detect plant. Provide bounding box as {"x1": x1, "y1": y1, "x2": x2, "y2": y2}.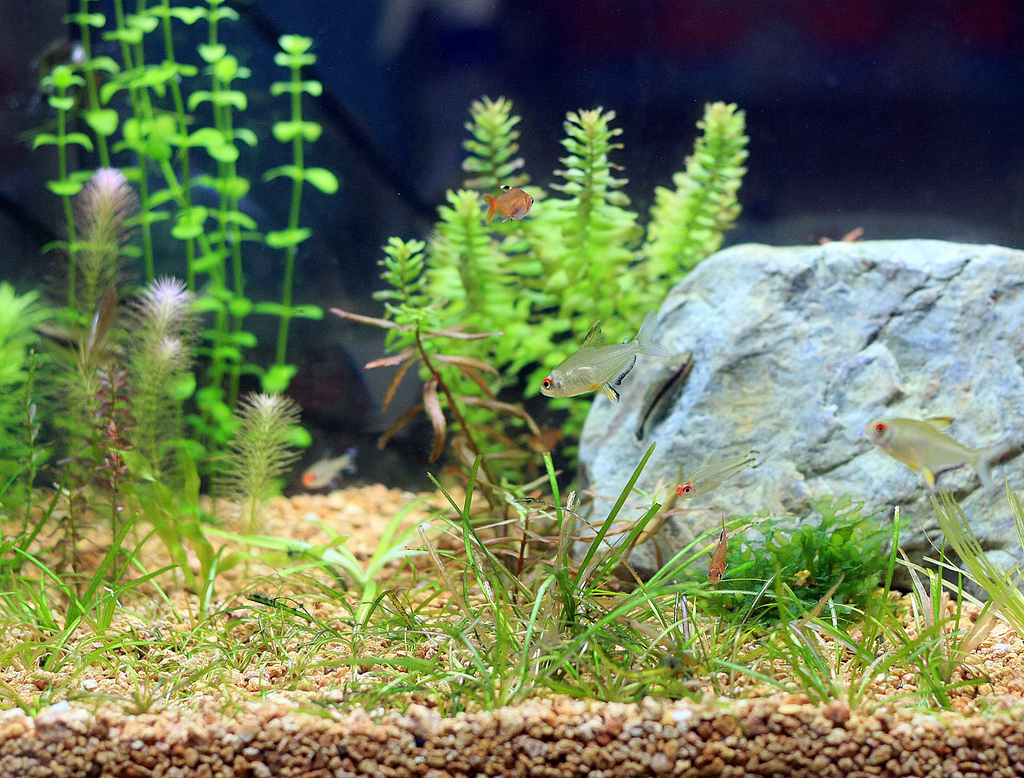
{"x1": 68, "y1": 163, "x2": 144, "y2": 495}.
